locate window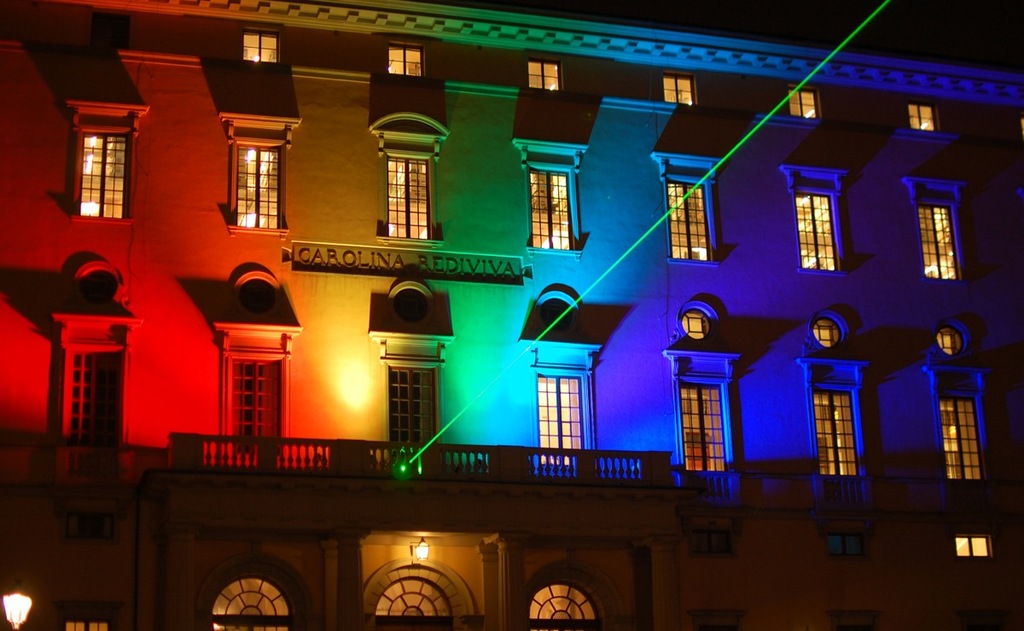
(x1=904, y1=173, x2=967, y2=287)
